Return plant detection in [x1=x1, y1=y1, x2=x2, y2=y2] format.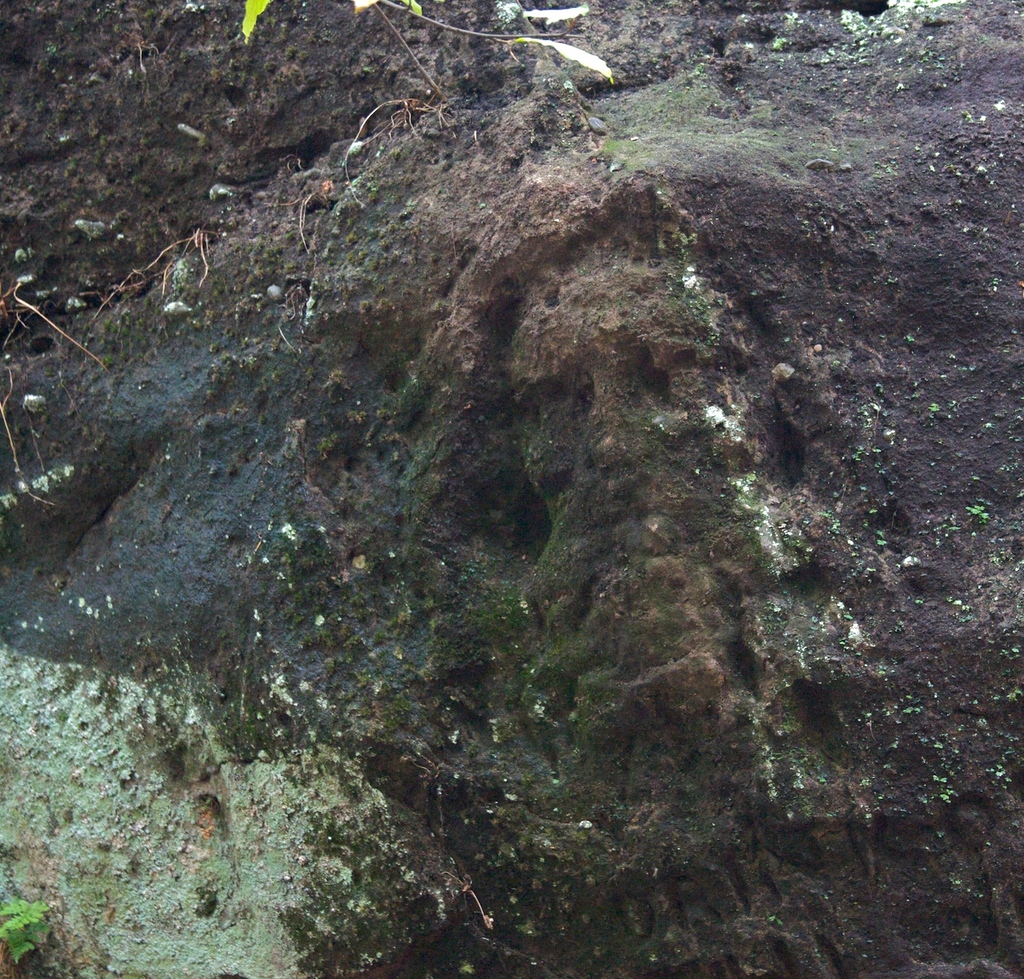
[x1=840, y1=633, x2=863, y2=659].
